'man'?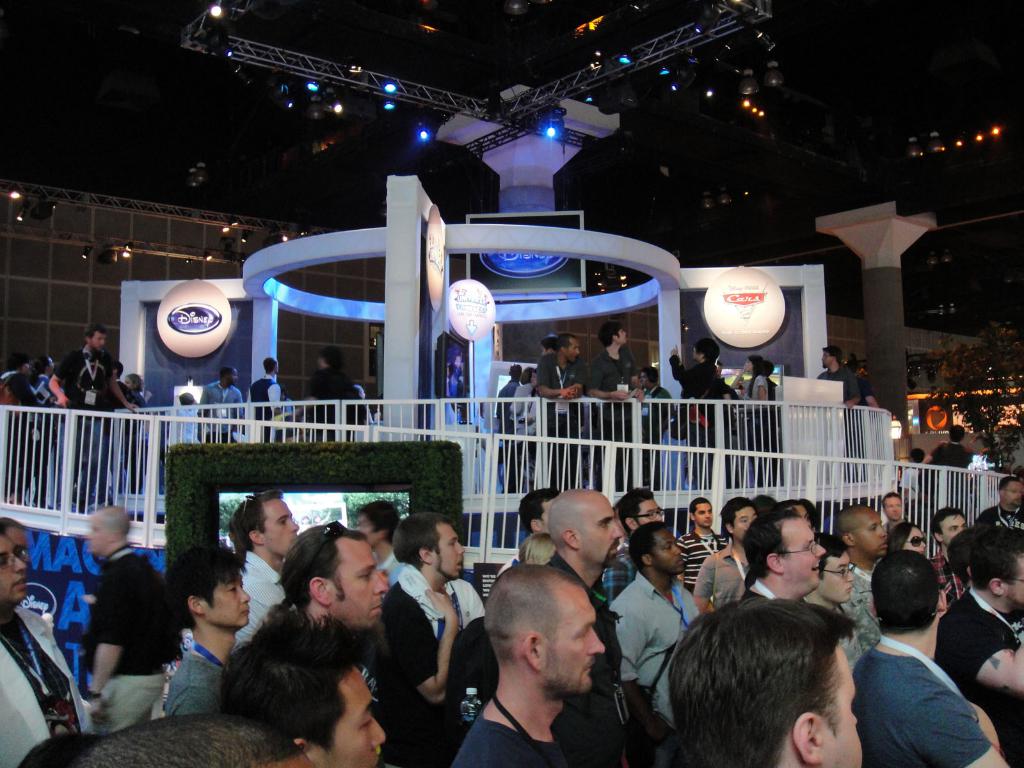
x1=980, y1=482, x2=1023, y2=529
